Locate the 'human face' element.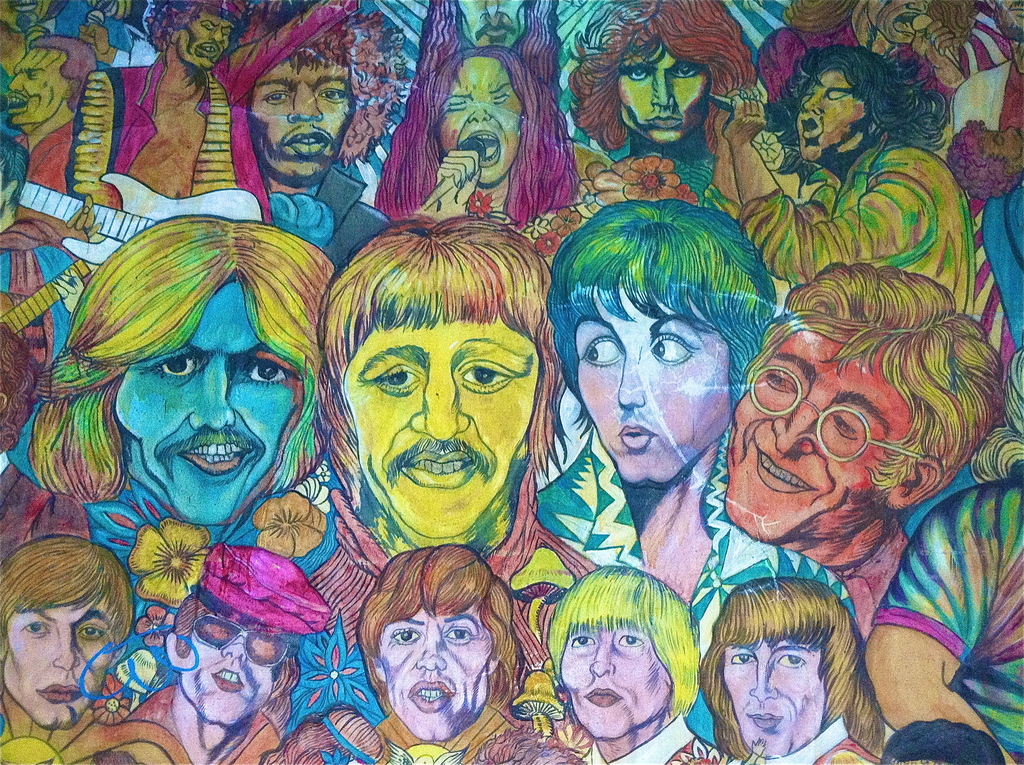
Element bbox: [x1=177, y1=610, x2=283, y2=728].
